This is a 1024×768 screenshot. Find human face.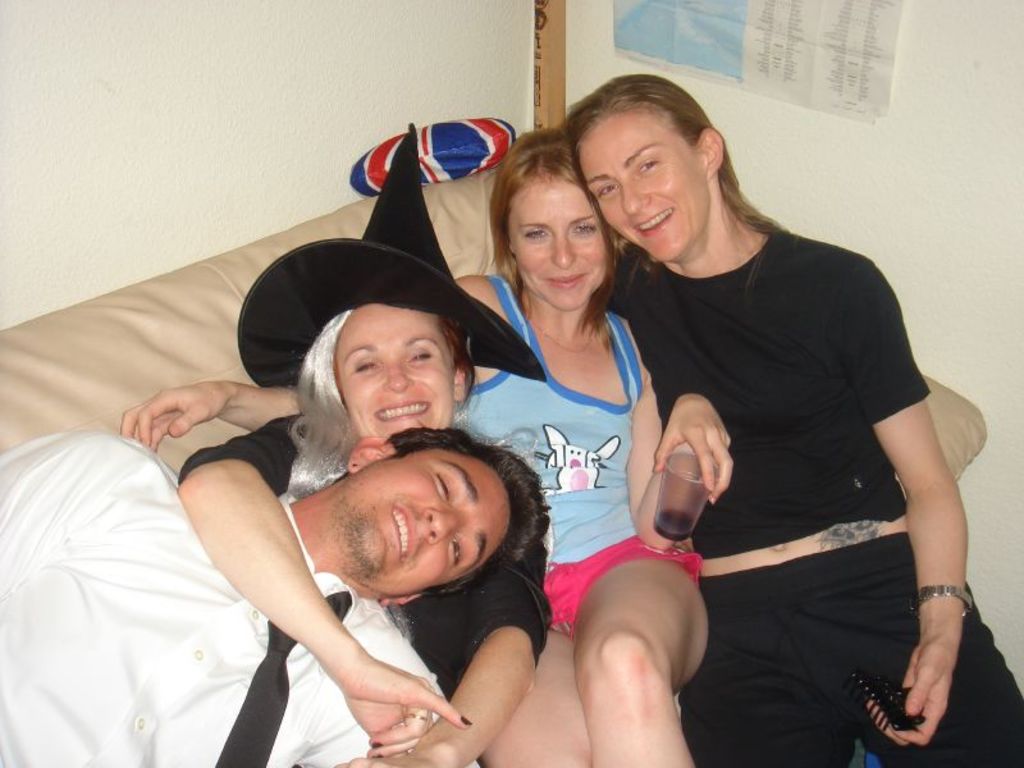
Bounding box: 337:303:458:444.
